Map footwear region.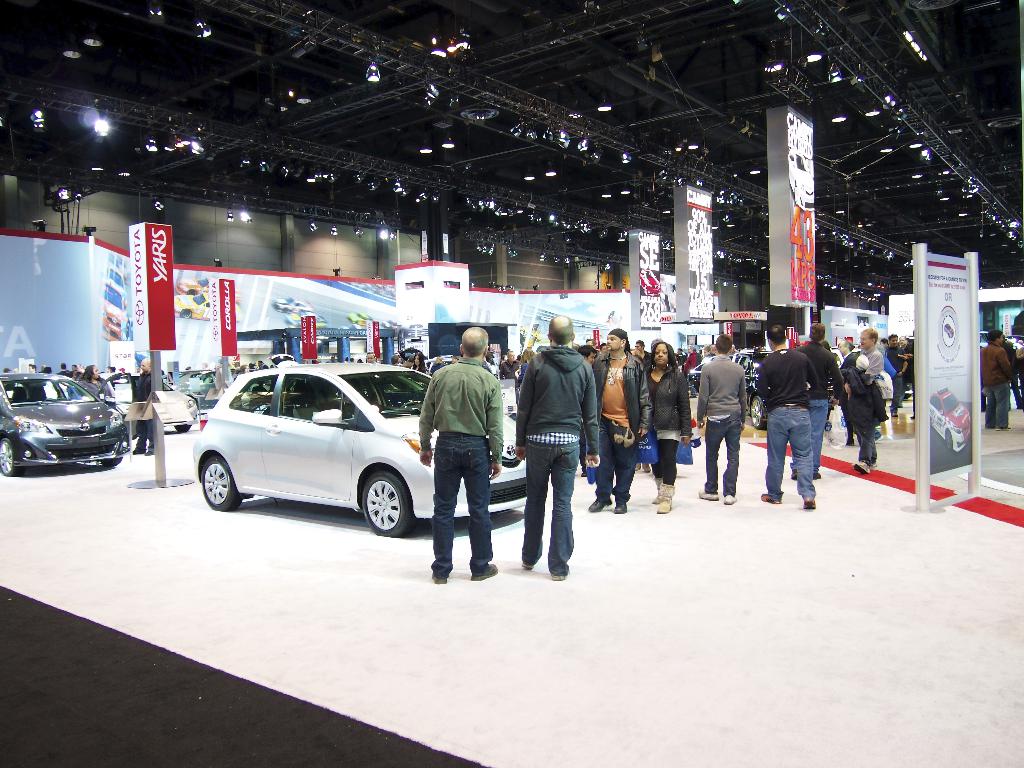
Mapped to box=[804, 495, 812, 508].
